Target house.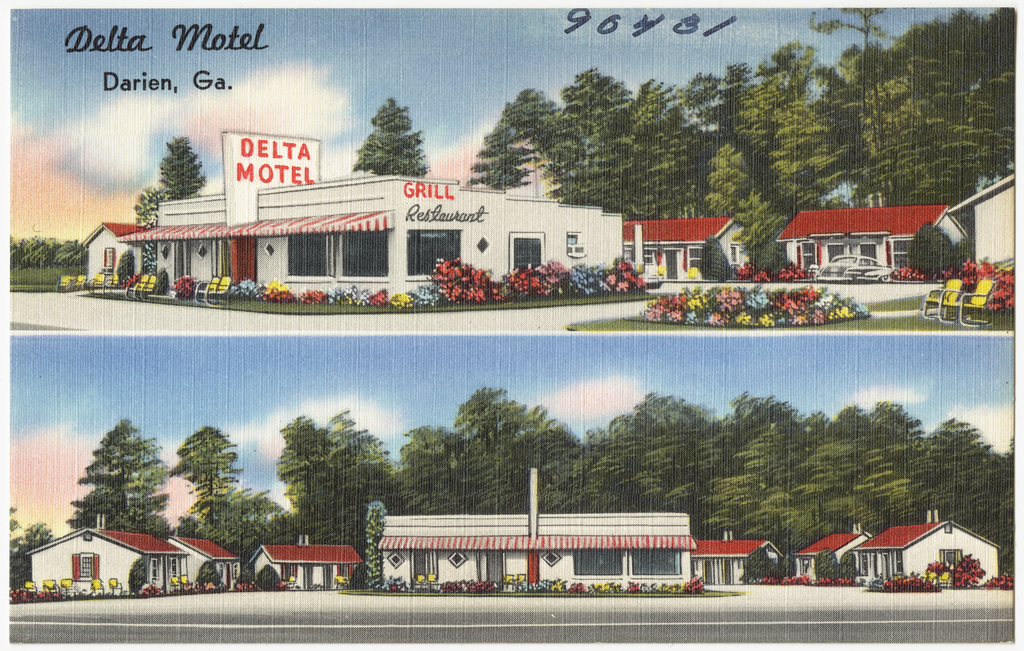
Target region: {"left": 247, "top": 534, "right": 365, "bottom": 589}.
